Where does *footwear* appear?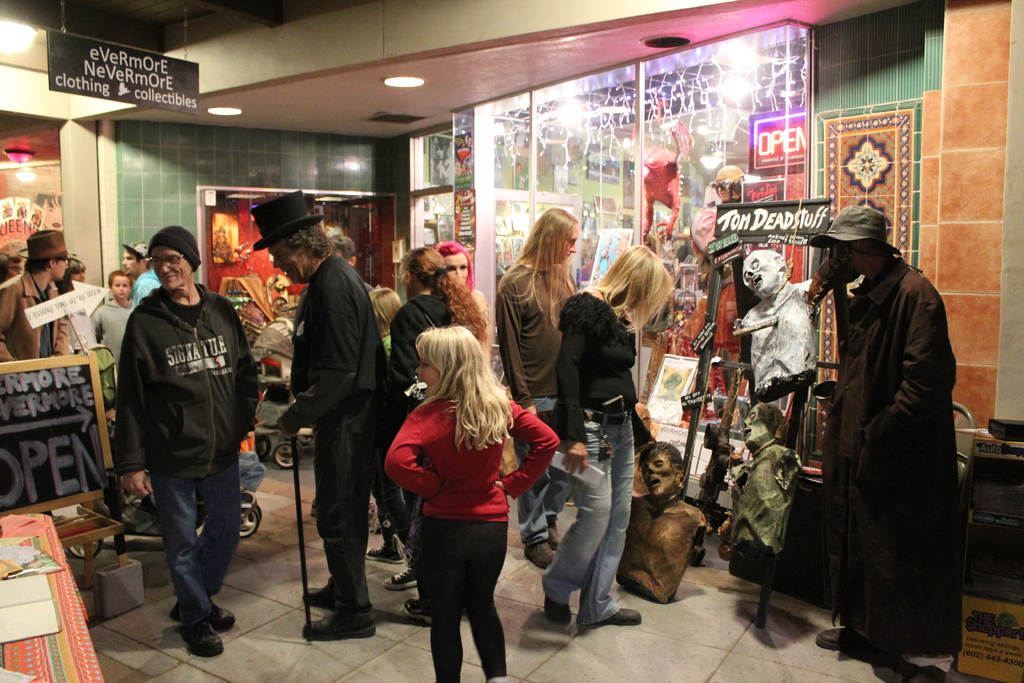
Appears at x1=520, y1=540, x2=554, y2=572.
